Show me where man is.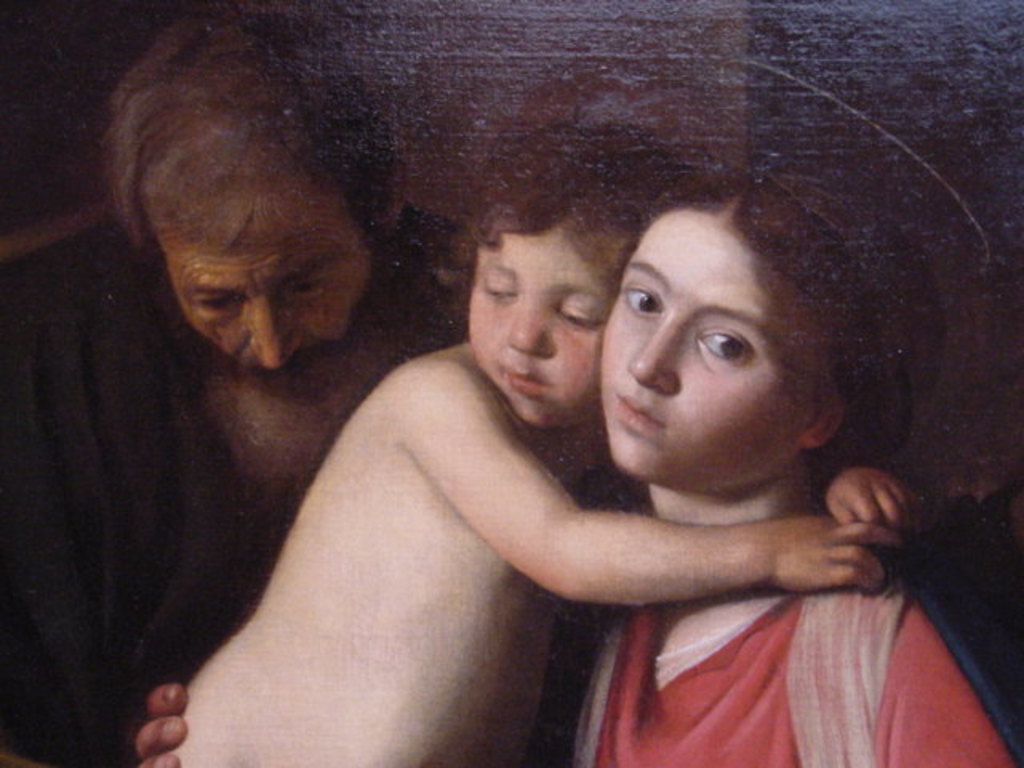
man is at locate(0, 0, 466, 766).
